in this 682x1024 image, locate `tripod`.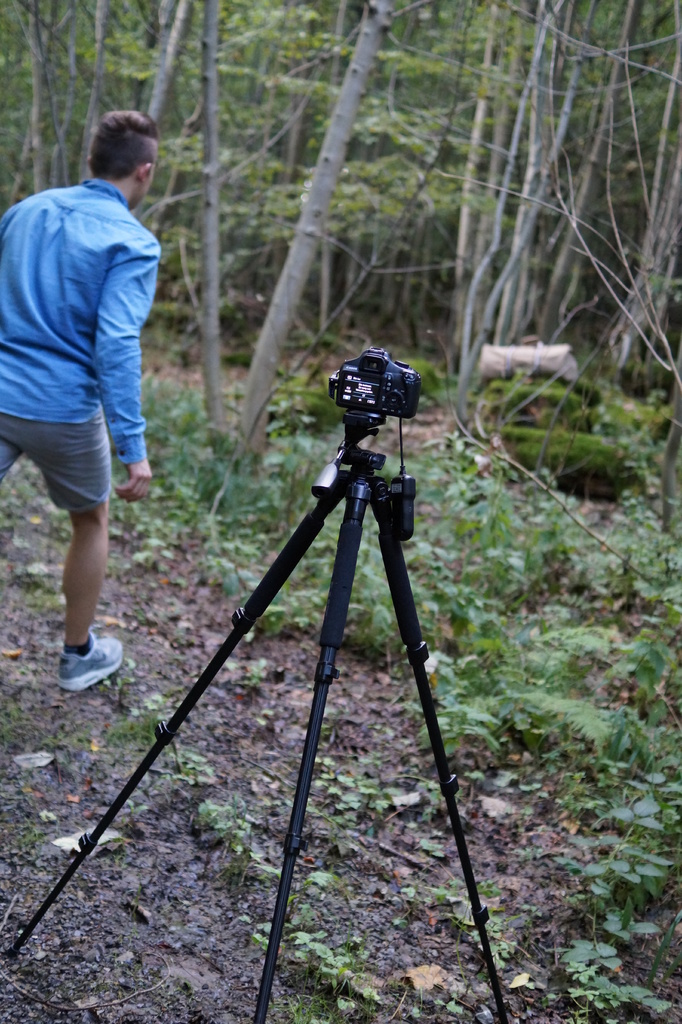
Bounding box: [3, 410, 512, 1023].
